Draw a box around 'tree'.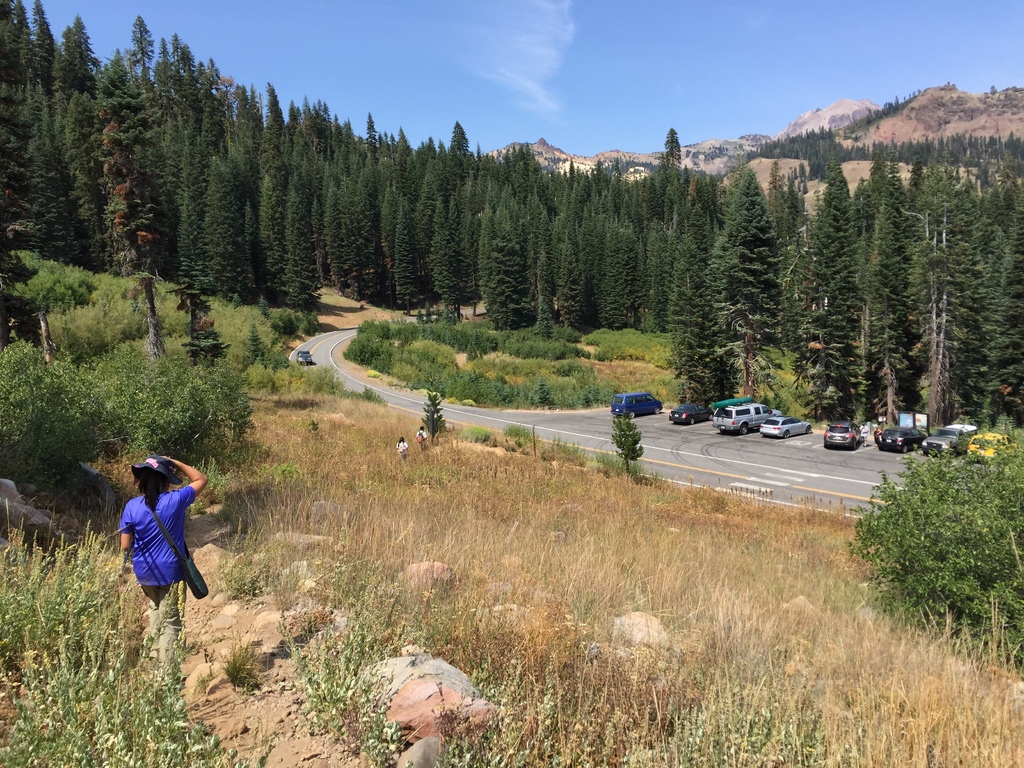
<region>425, 138, 438, 167</region>.
